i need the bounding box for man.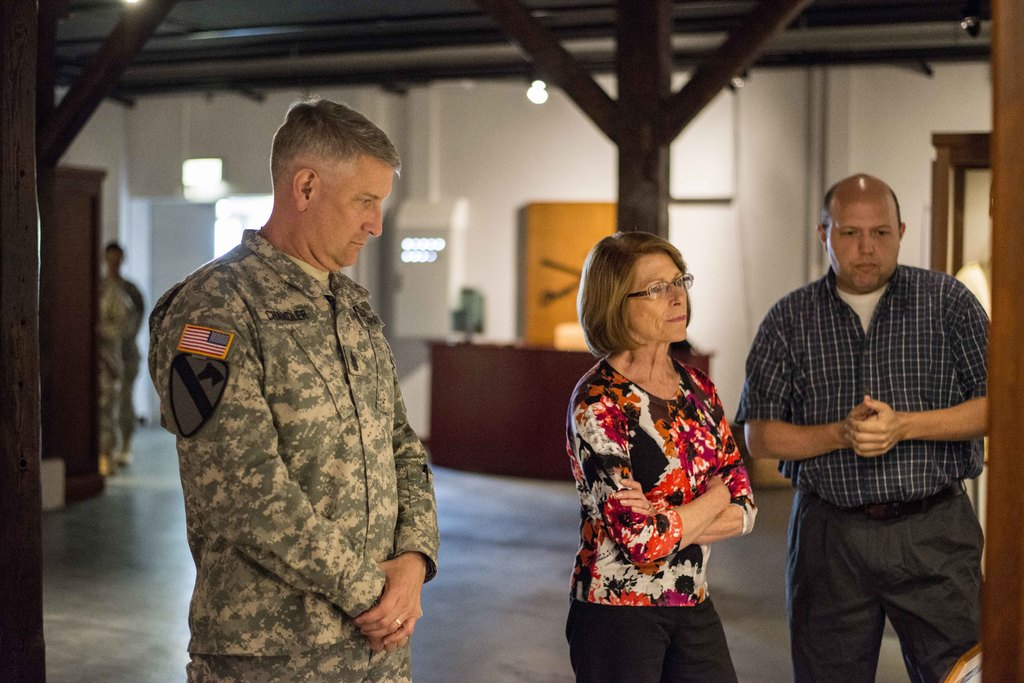
Here it is: 94 241 152 472.
